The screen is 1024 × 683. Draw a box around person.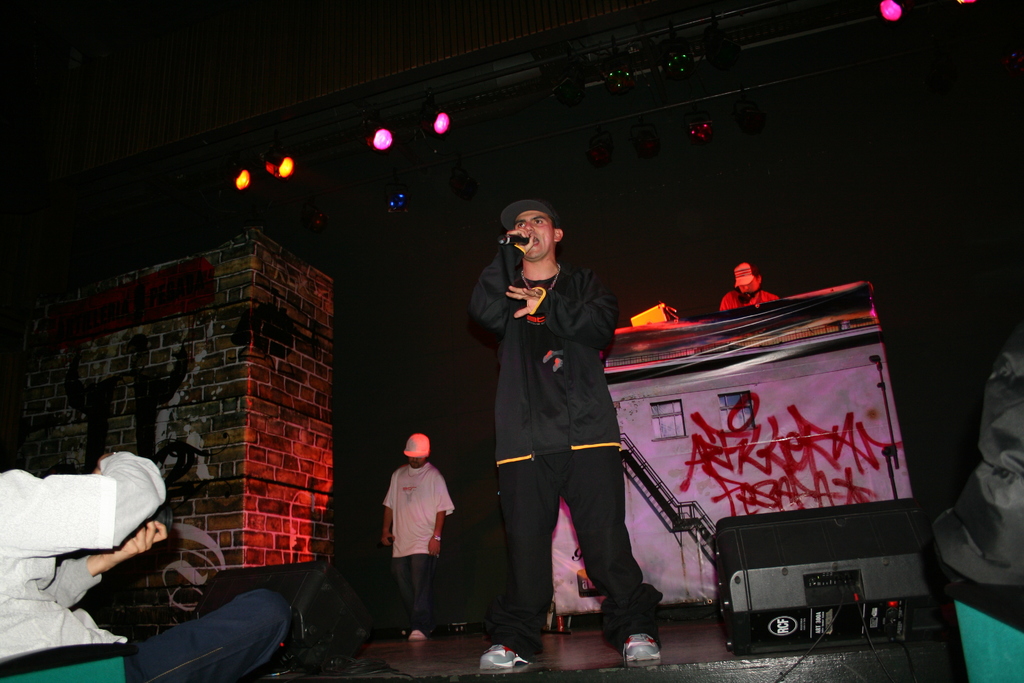
[left=384, top=435, right=451, bottom=641].
